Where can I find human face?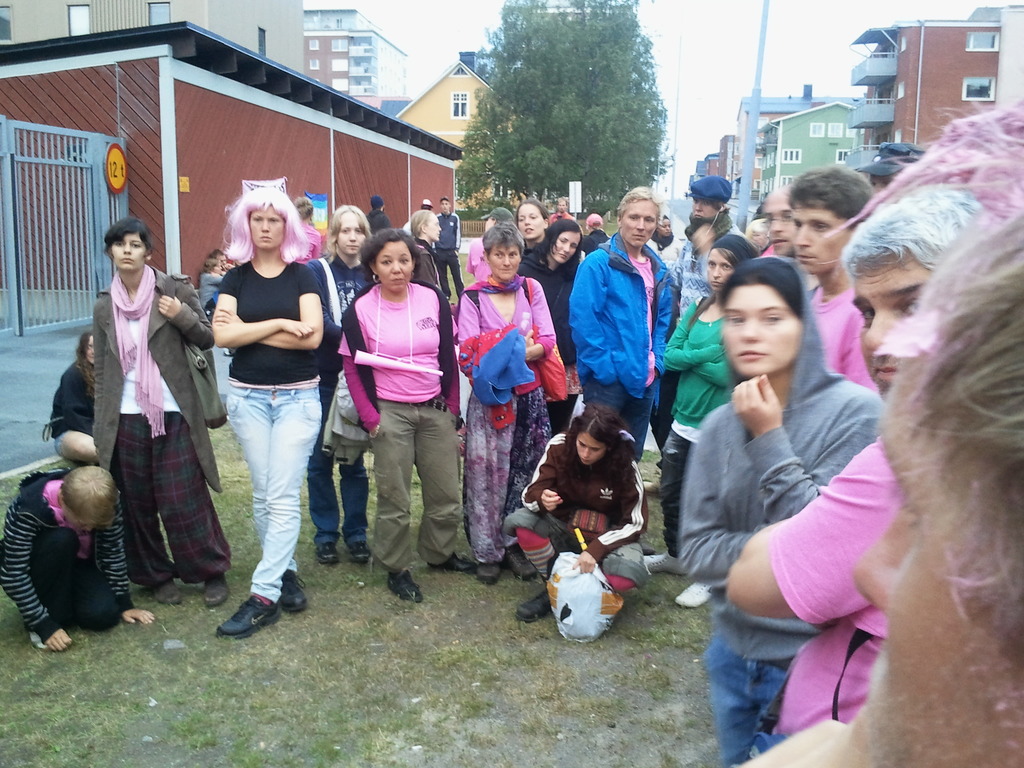
You can find it at (708, 247, 734, 291).
